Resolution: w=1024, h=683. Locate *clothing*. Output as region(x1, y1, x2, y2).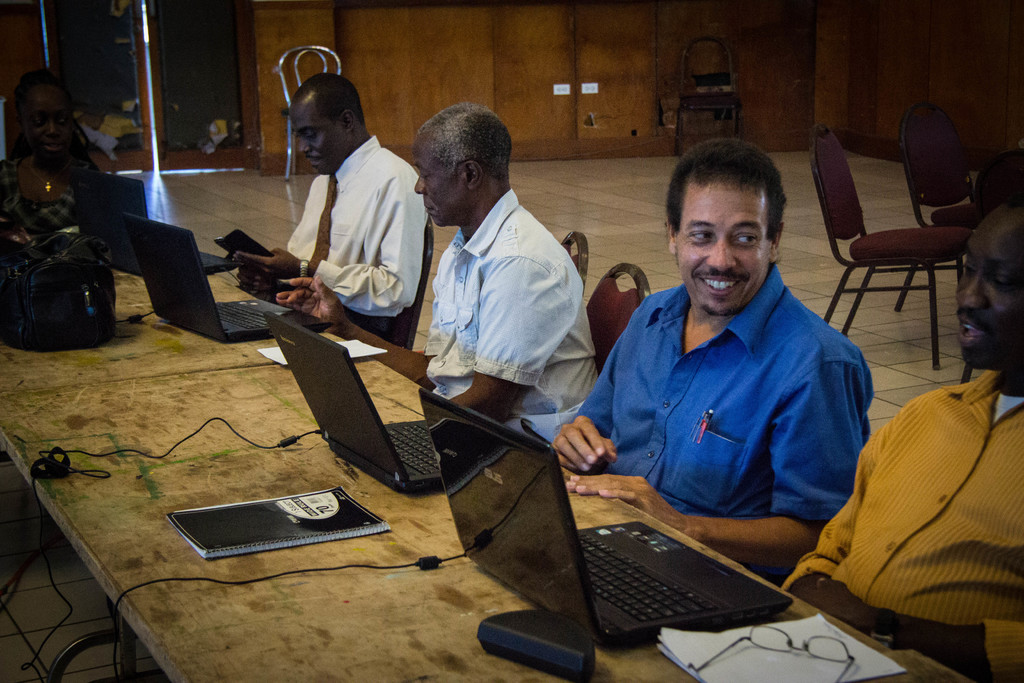
region(286, 134, 429, 341).
